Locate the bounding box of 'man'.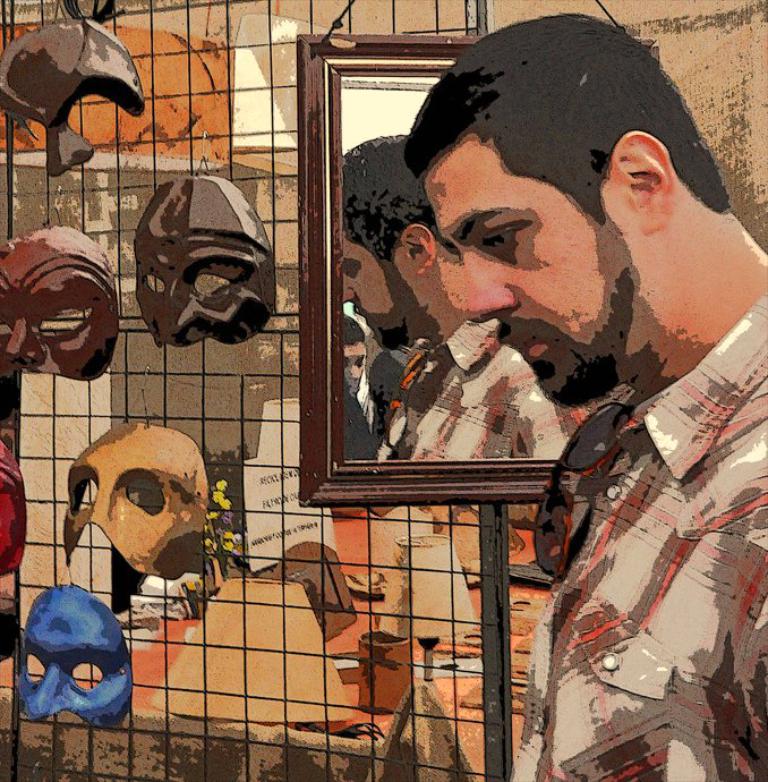
Bounding box: {"left": 413, "top": 16, "right": 767, "bottom": 781}.
